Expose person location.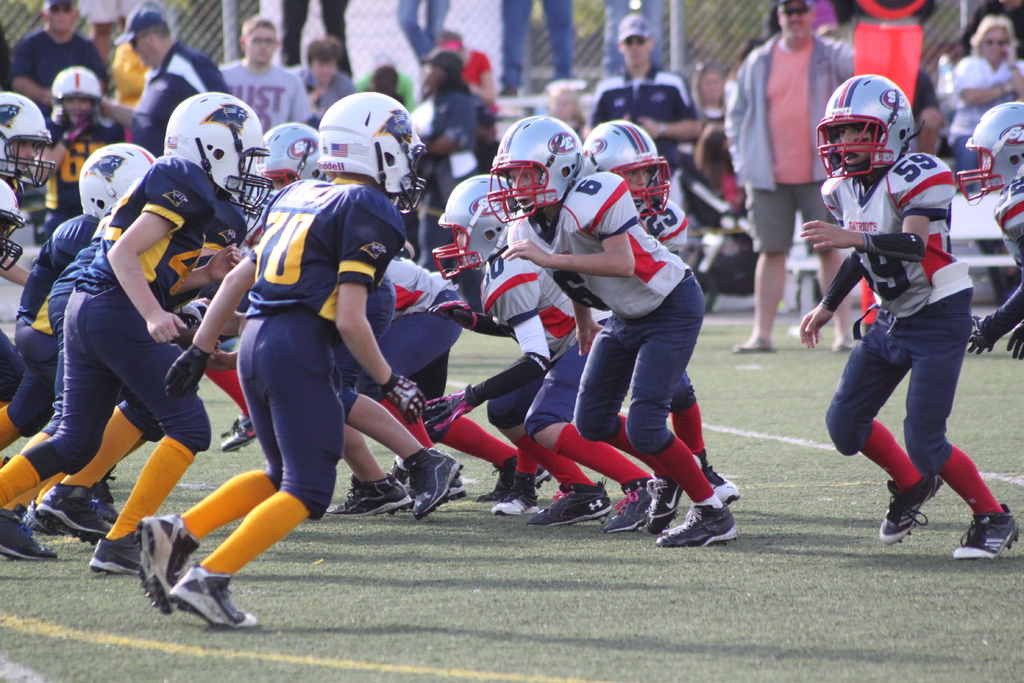
Exposed at {"x1": 684, "y1": 37, "x2": 760, "y2": 279}.
